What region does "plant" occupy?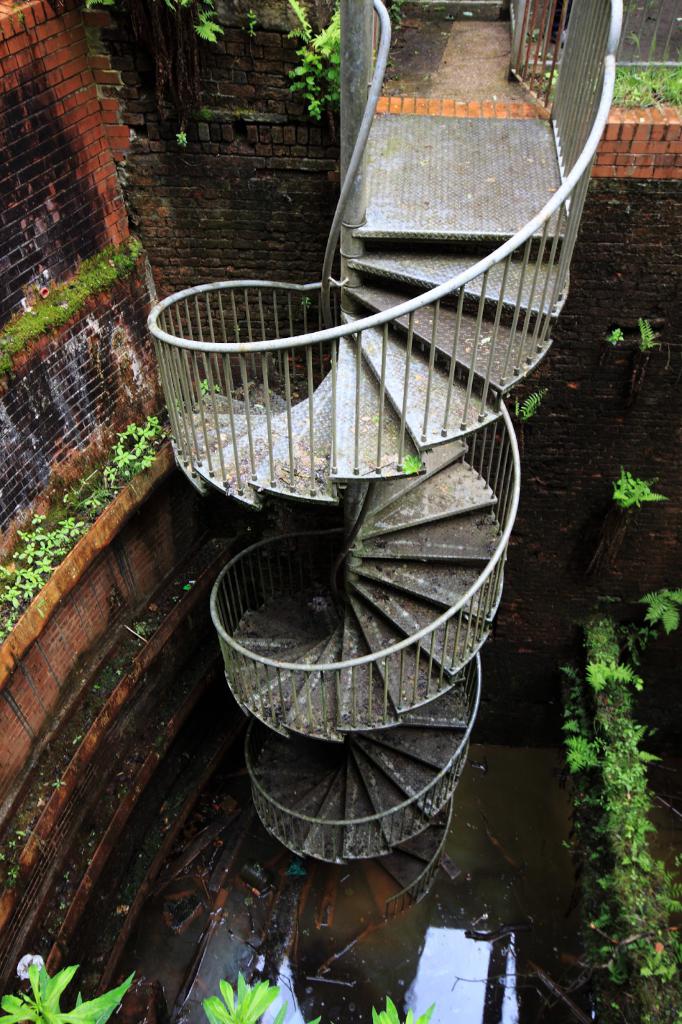
rect(621, 0, 655, 11).
